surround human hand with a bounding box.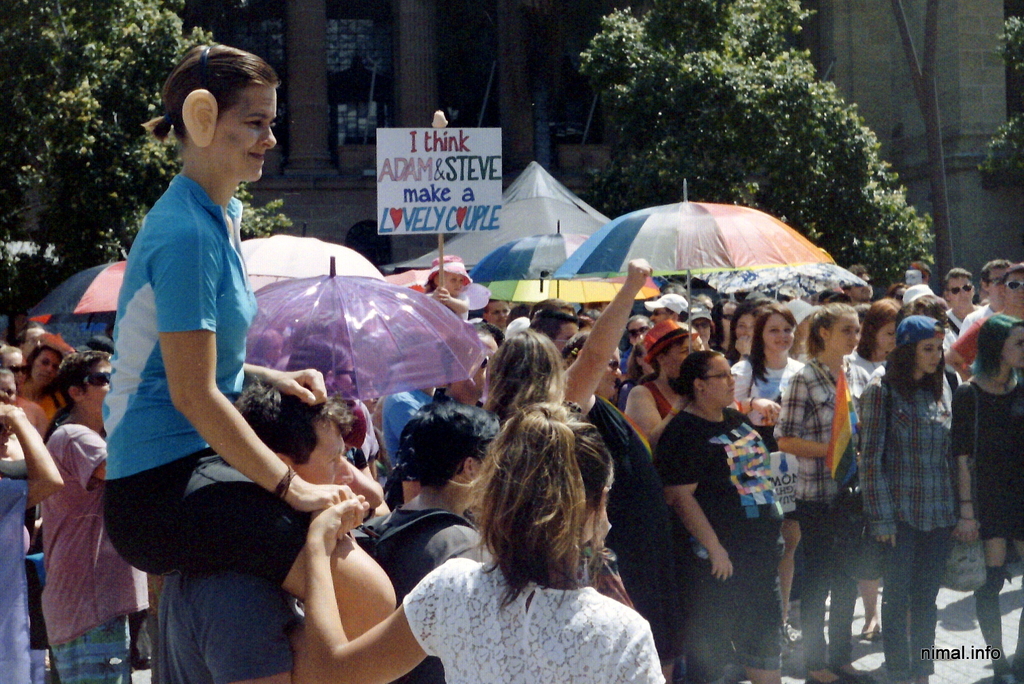
l=872, t=532, r=899, b=553.
